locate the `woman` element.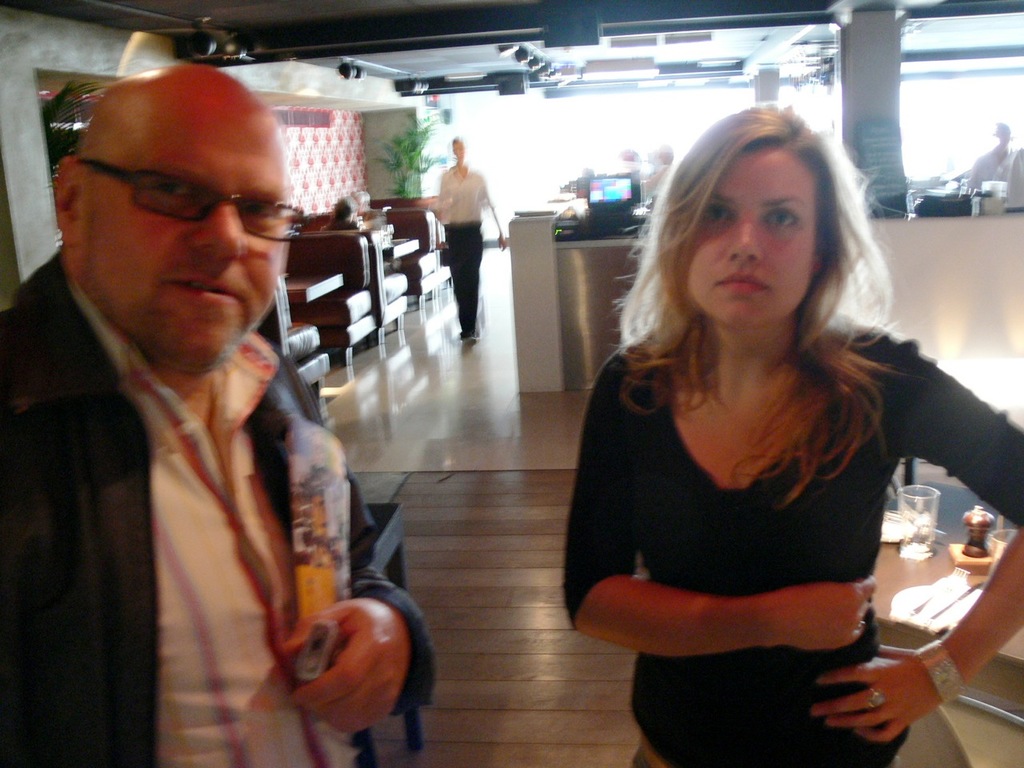
Element bbox: bbox=(543, 106, 964, 762).
